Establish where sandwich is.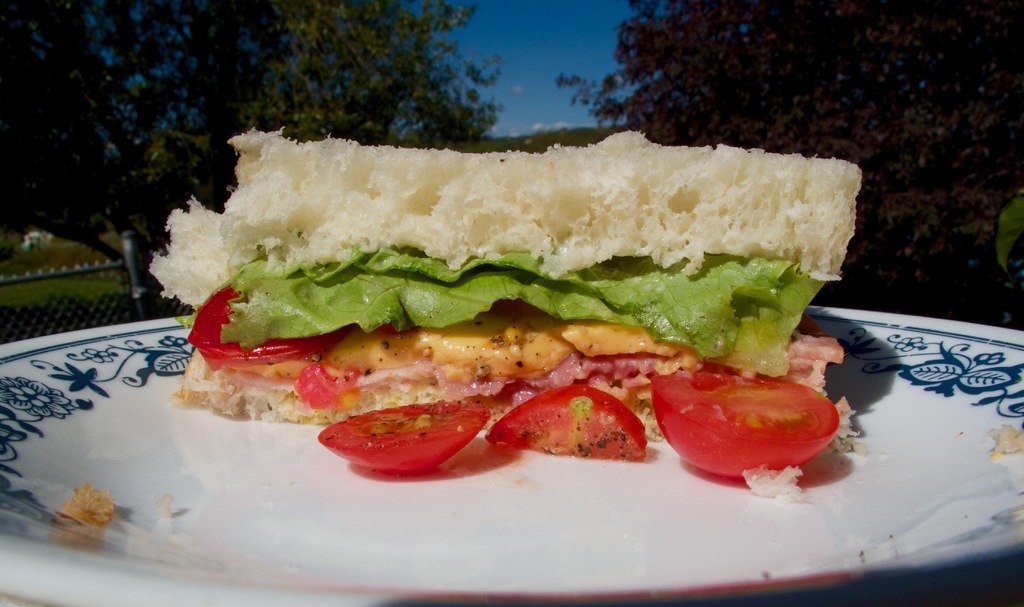
Established at locate(148, 129, 861, 474).
